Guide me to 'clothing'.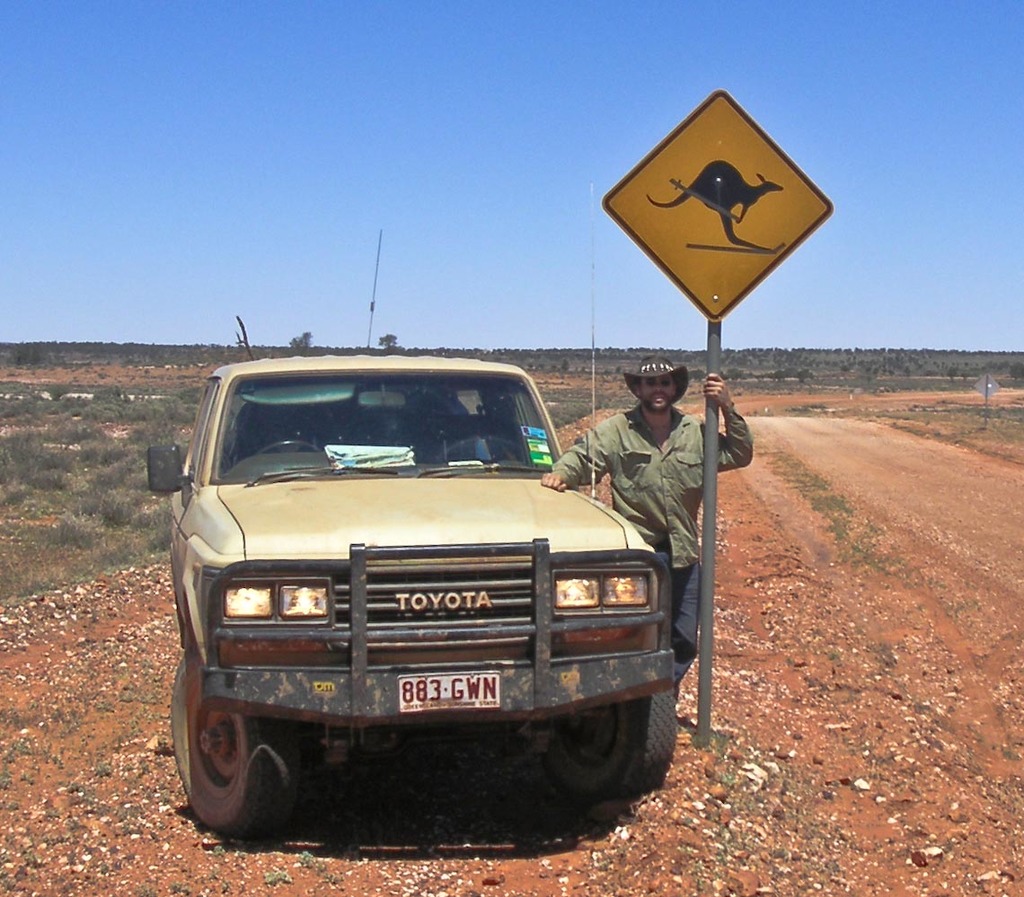
Guidance: <bbox>553, 400, 752, 699</bbox>.
